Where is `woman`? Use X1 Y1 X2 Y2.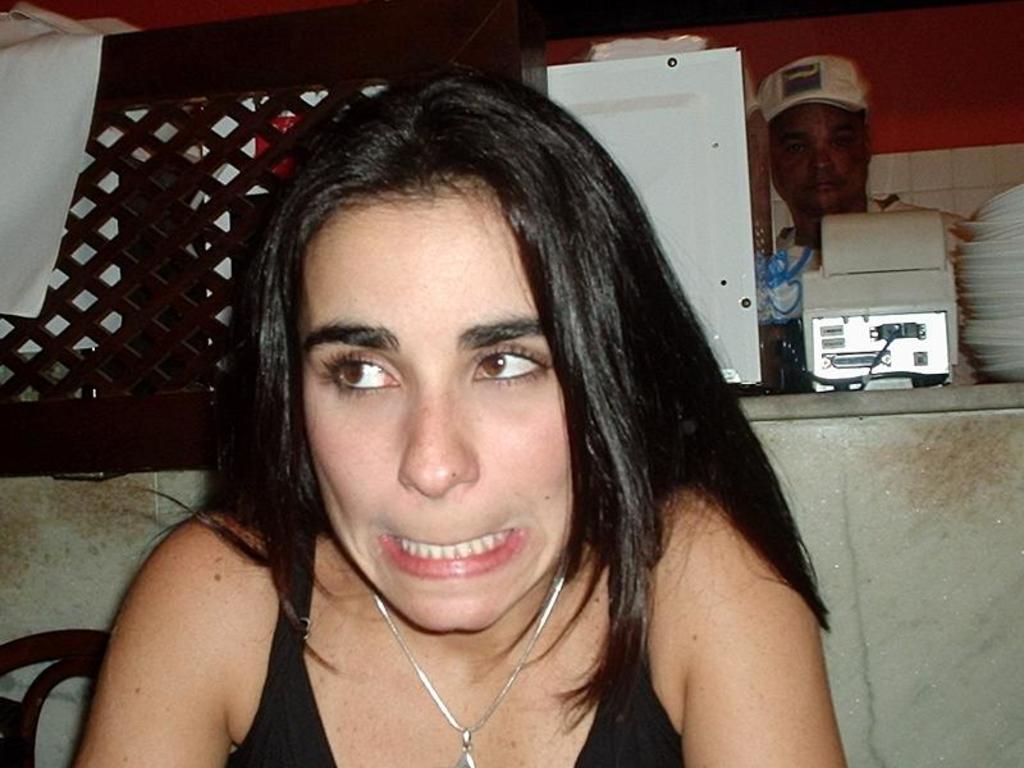
100 49 844 767.
